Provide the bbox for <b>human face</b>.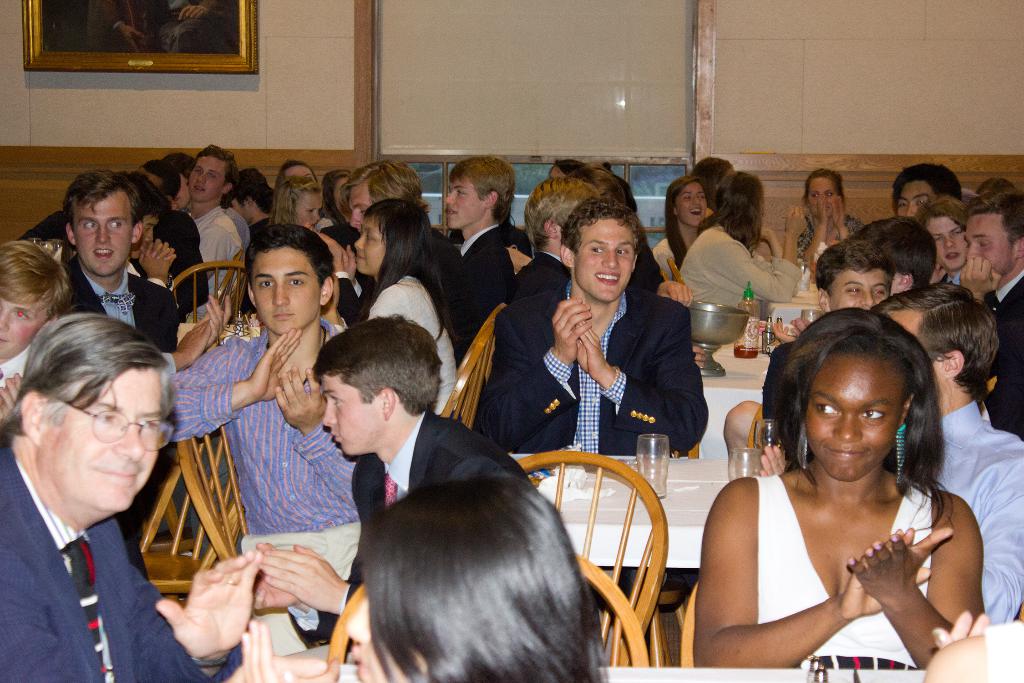
bbox=(576, 229, 626, 292).
